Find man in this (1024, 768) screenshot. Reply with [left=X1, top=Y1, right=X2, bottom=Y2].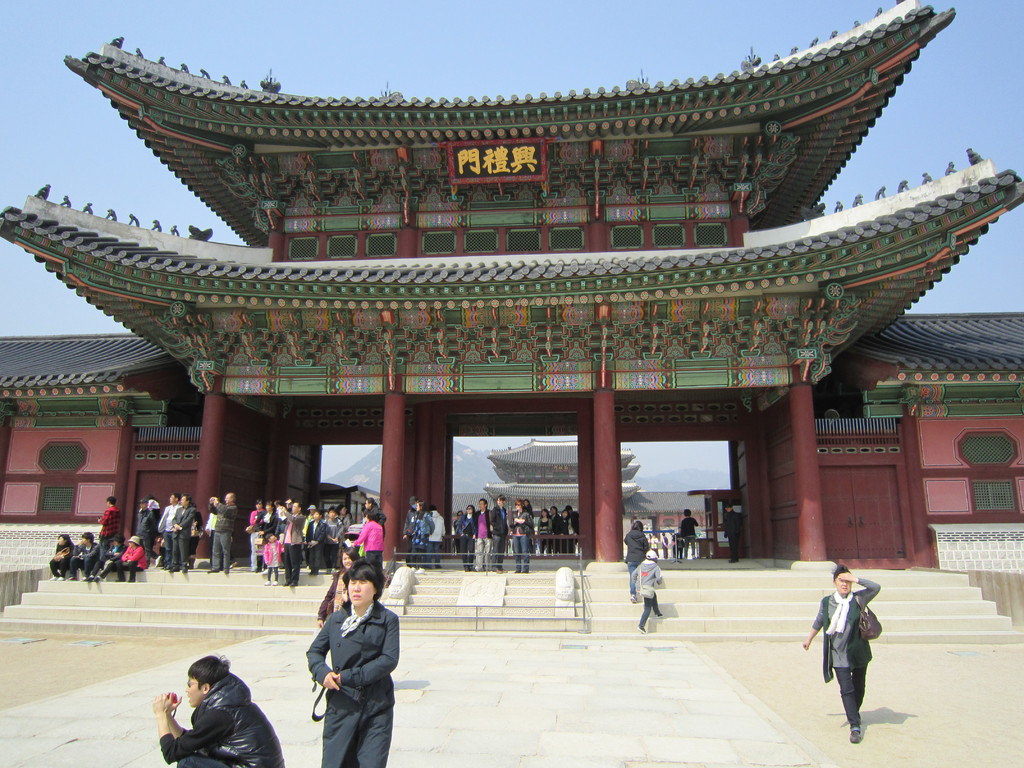
[left=98, top=497, right=120, bottom=537].
